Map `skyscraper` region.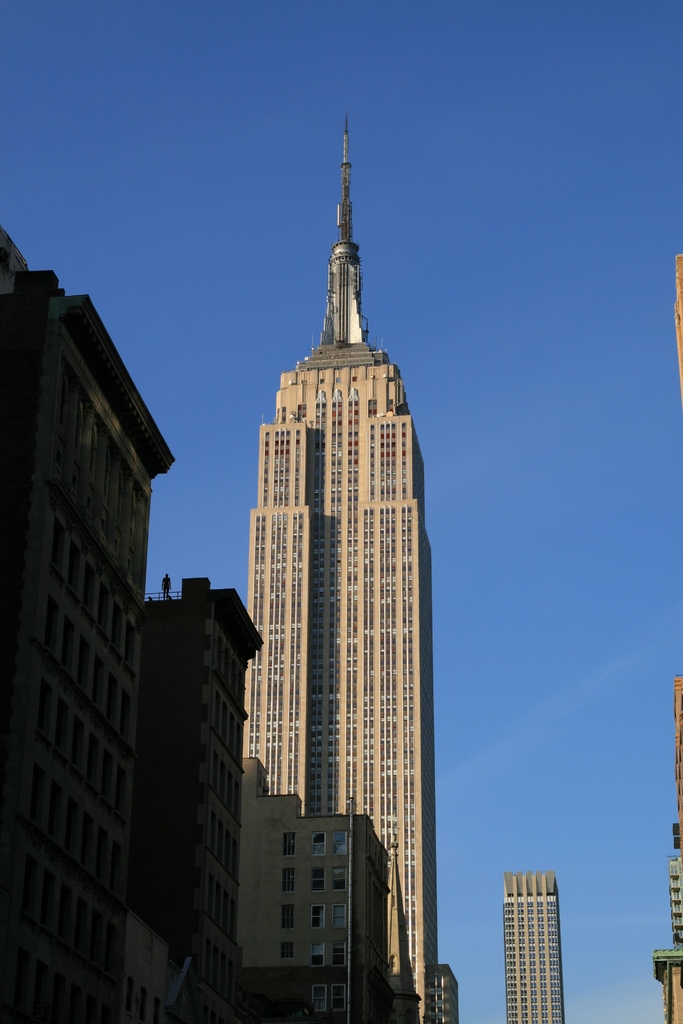
Mapped to box=[507, 870, 565, 1023].
